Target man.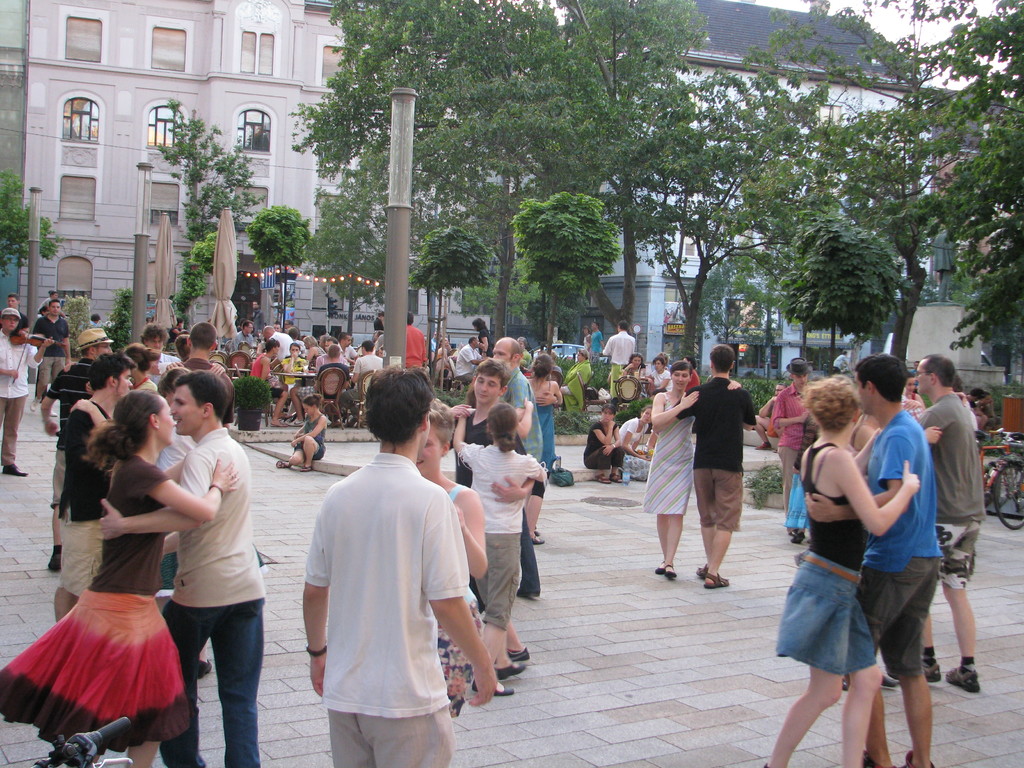
Target region: bbox=(0, 308, 57, 476).
